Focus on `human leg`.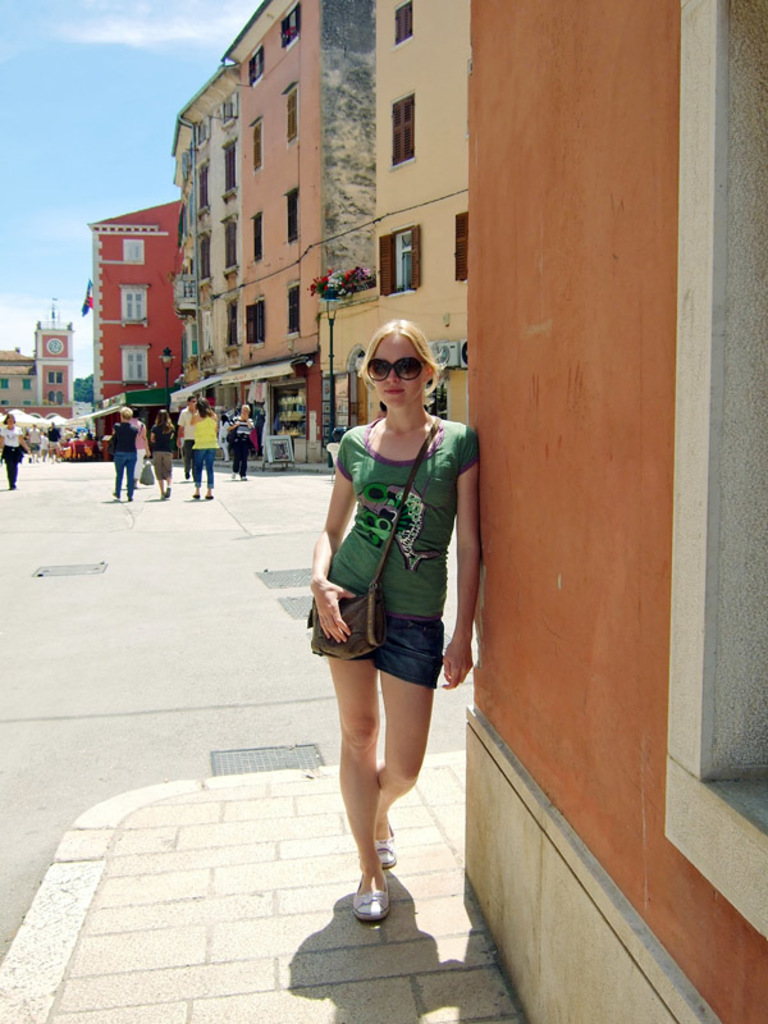
Focused at (128,457,140,504).
